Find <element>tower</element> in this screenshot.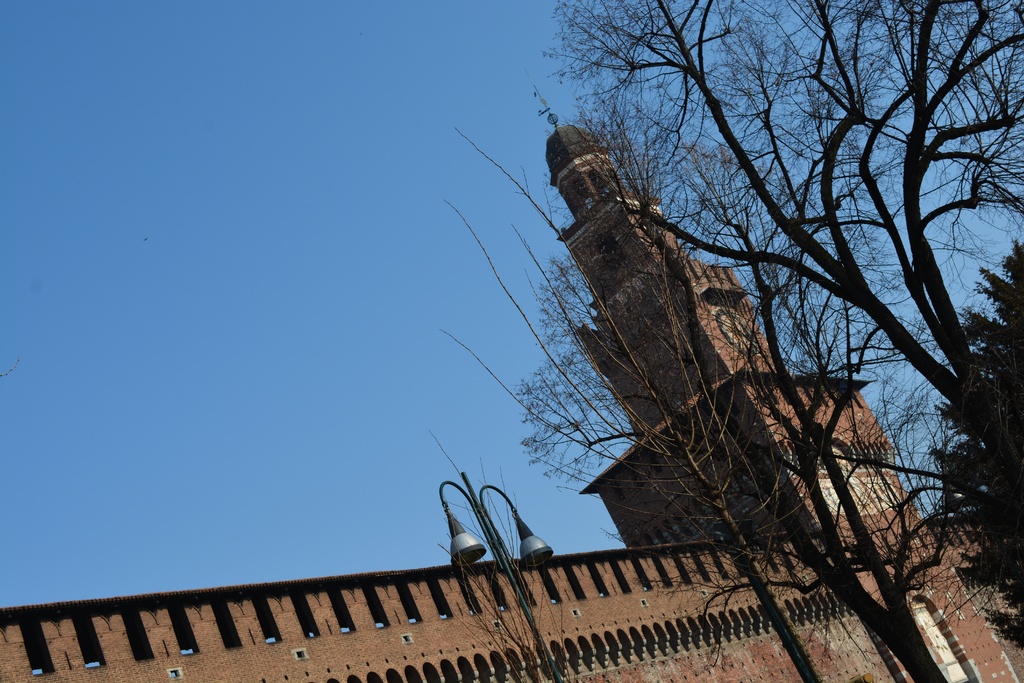
The bounding box for <element>tower</element> is select_region(529, 76, 1018, 682).
